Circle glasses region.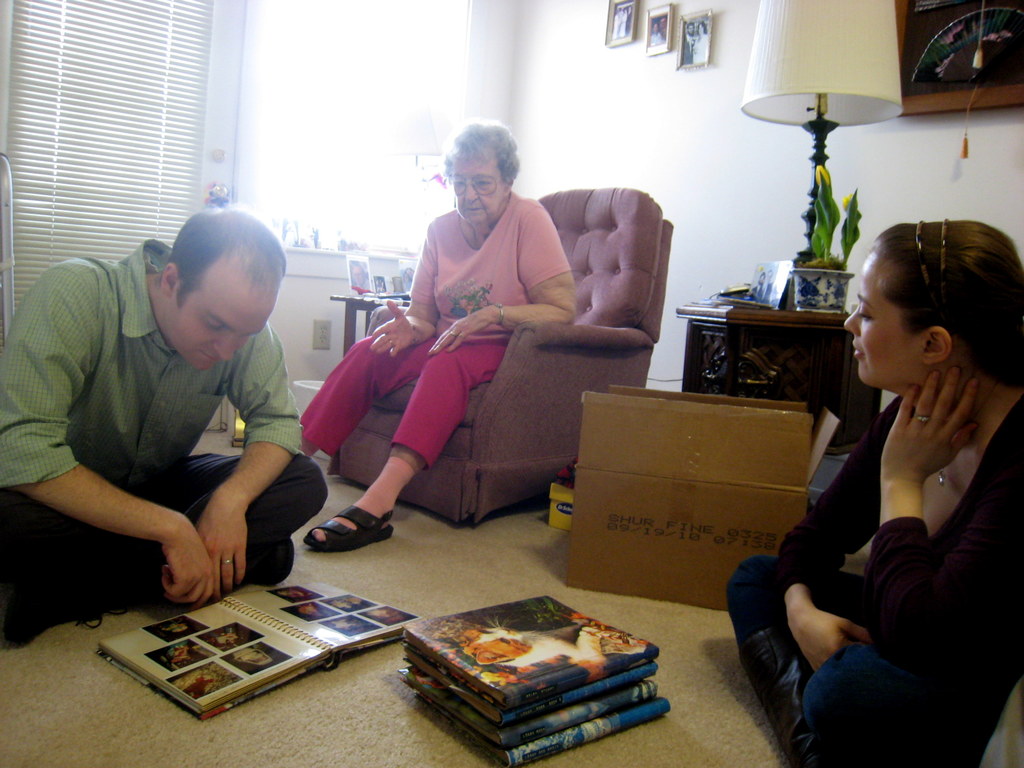
Region: [x1=443, y1=166, x2=507, y2=196].
